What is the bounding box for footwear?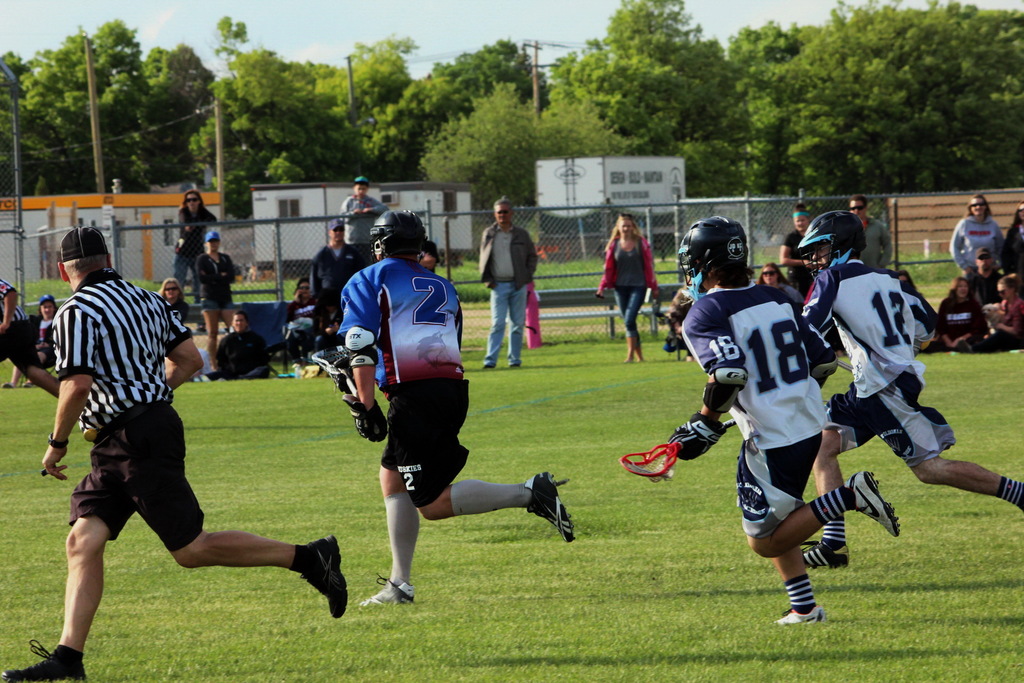
<box>794,541,850,566</box>.
